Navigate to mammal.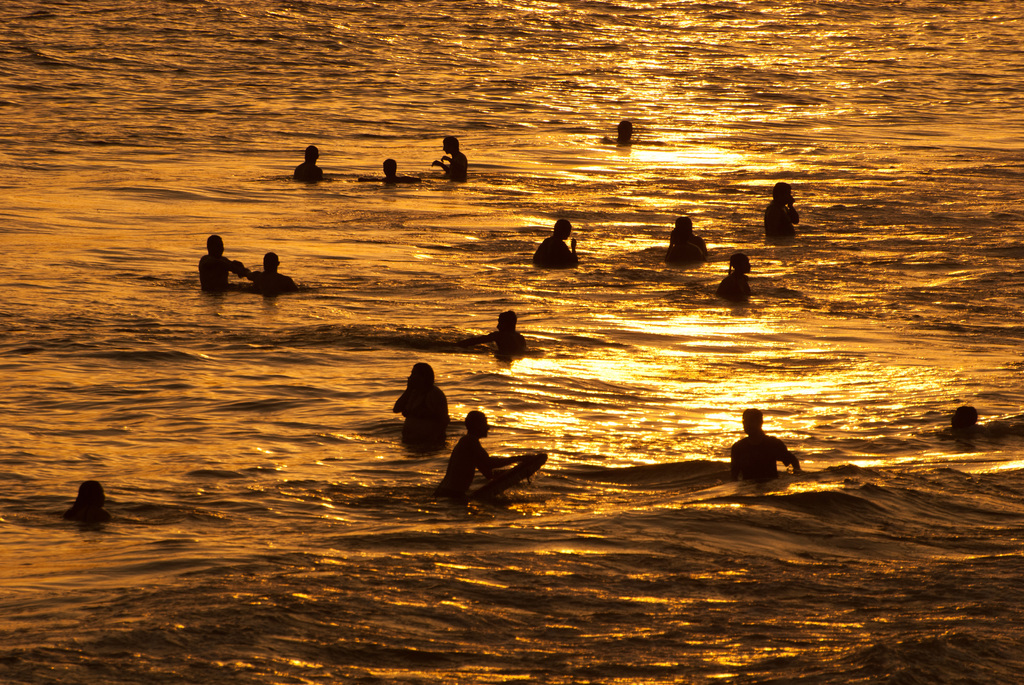
Navigation target: pyautogui.locateOnScreen(290, 142, 326, 183).
